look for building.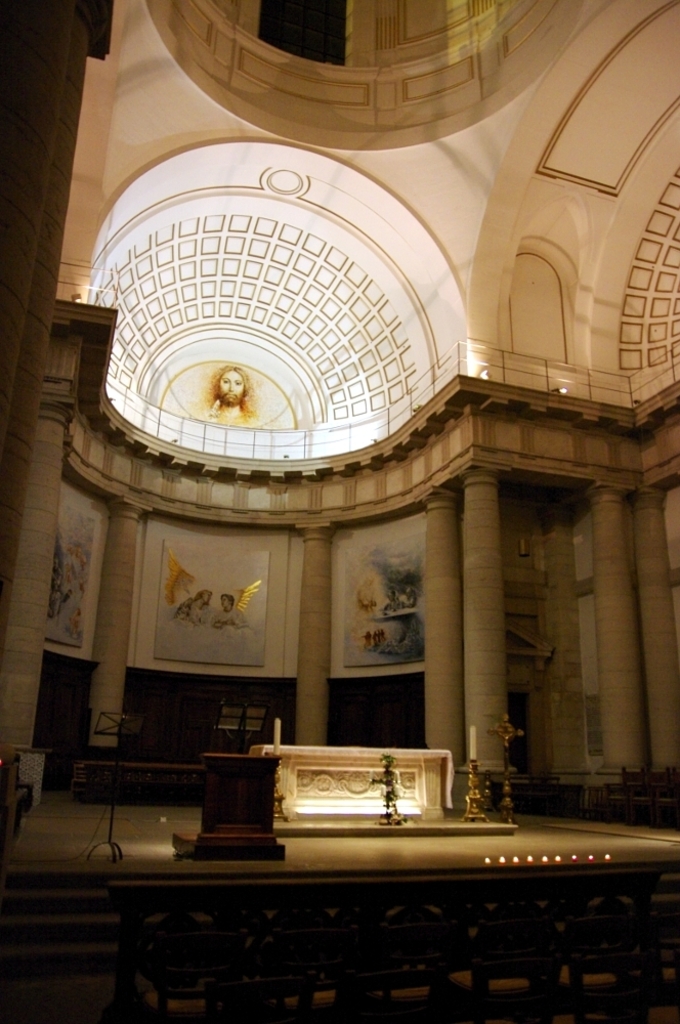
Found: box(0, 0, 679, 1023).
